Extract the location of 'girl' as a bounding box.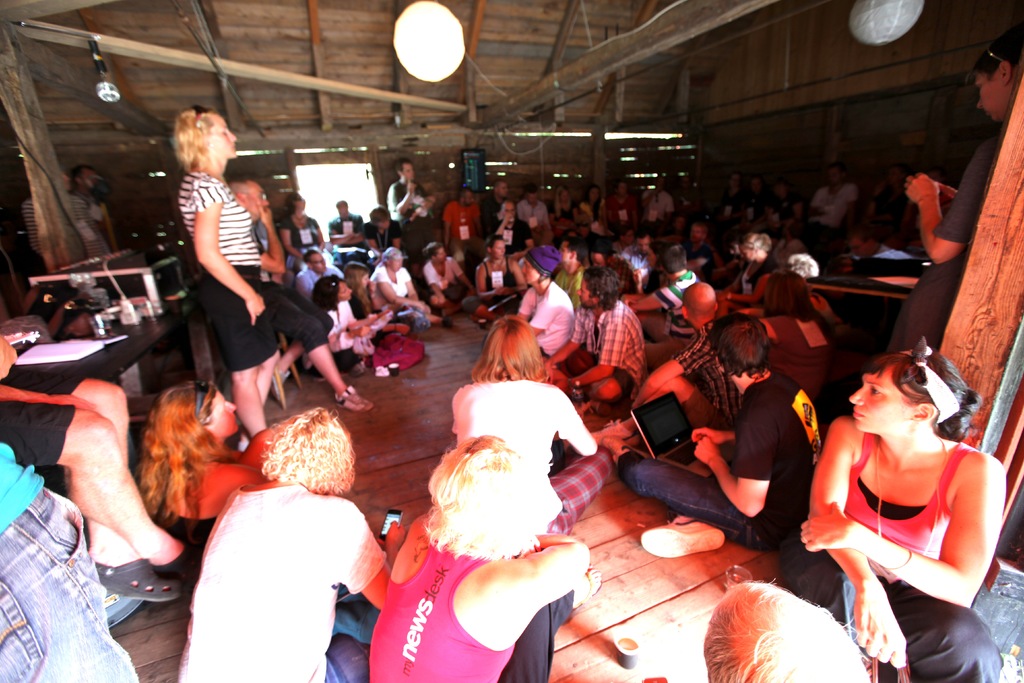
<region>550, 184, 614, 251</region>.
